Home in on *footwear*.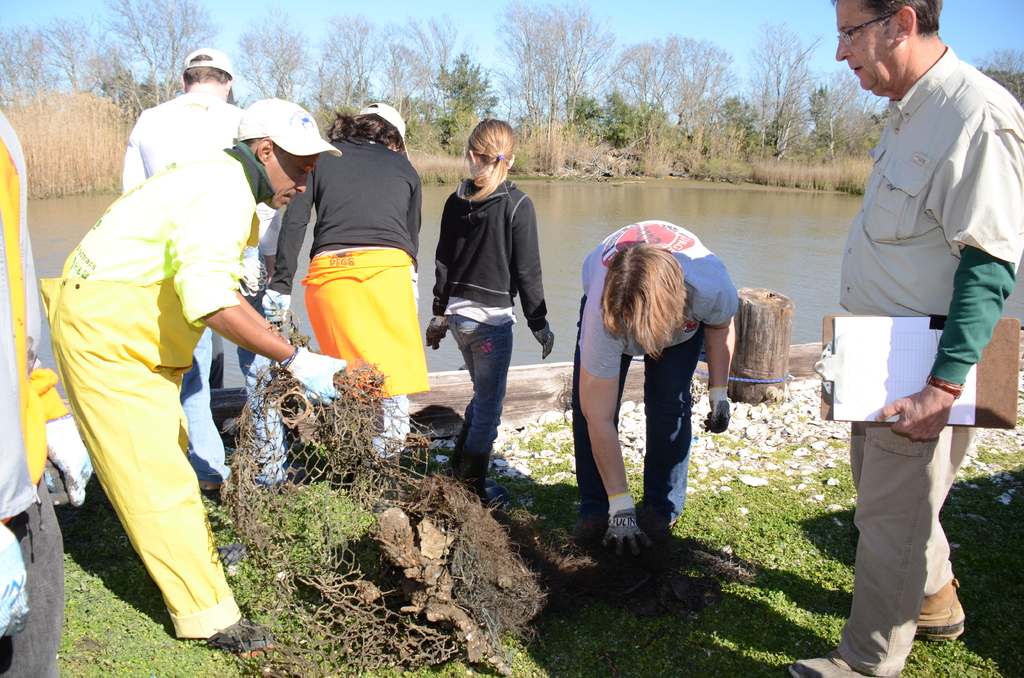
Homed in at (x1=221, y1=611, x2=286, y2=661).
